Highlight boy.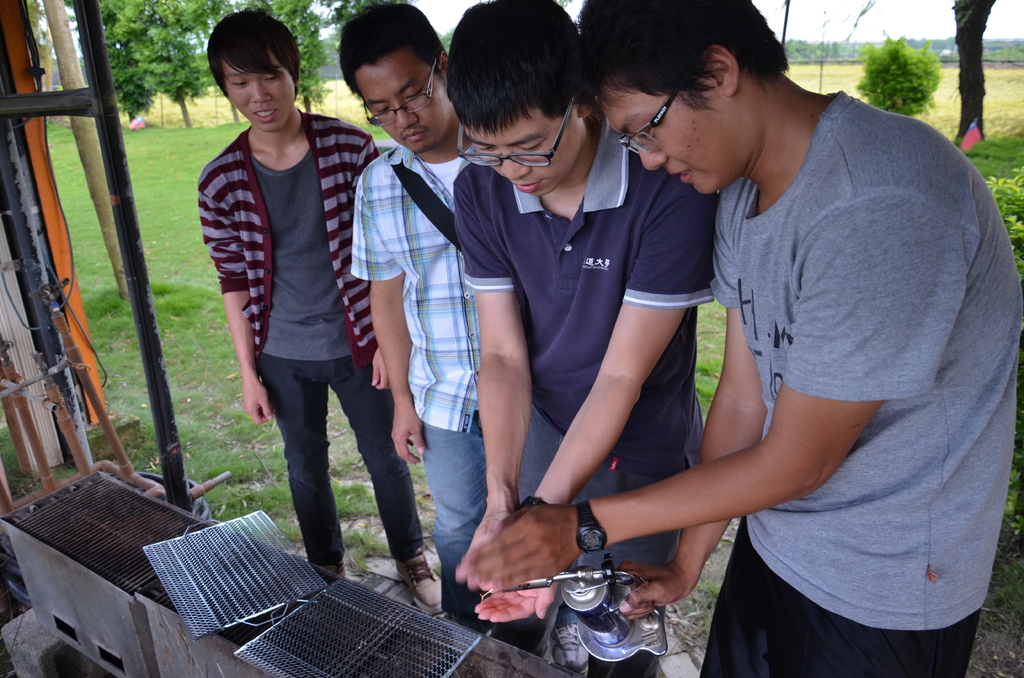
Highlighted region: (348,0,473,620).
